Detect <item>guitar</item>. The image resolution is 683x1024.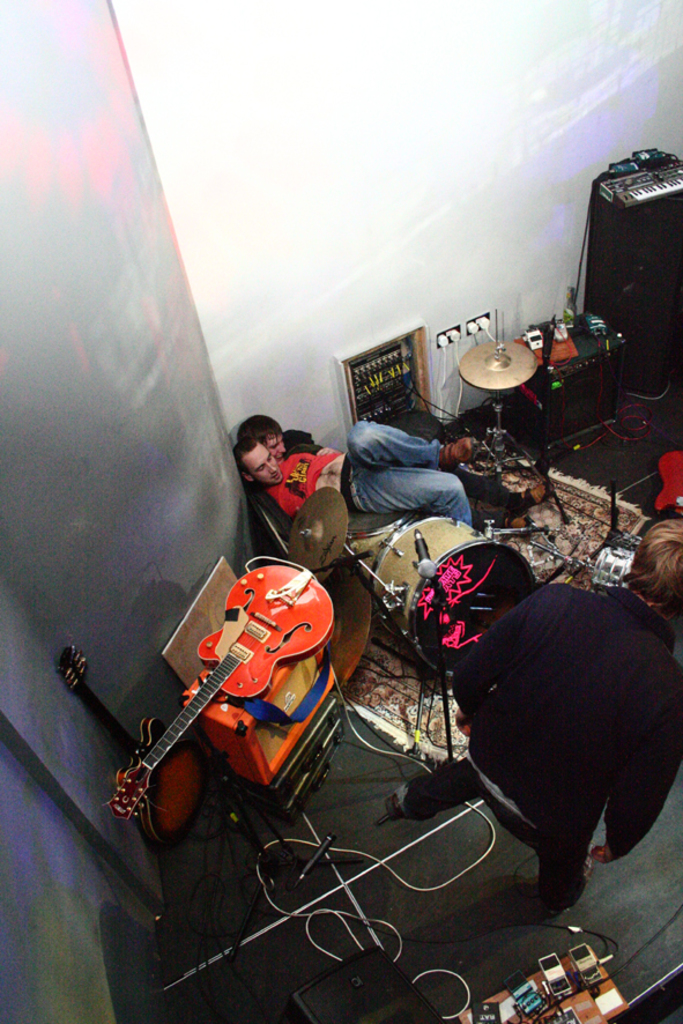
<bbox>107, 562, 335, 821</bbox>.
